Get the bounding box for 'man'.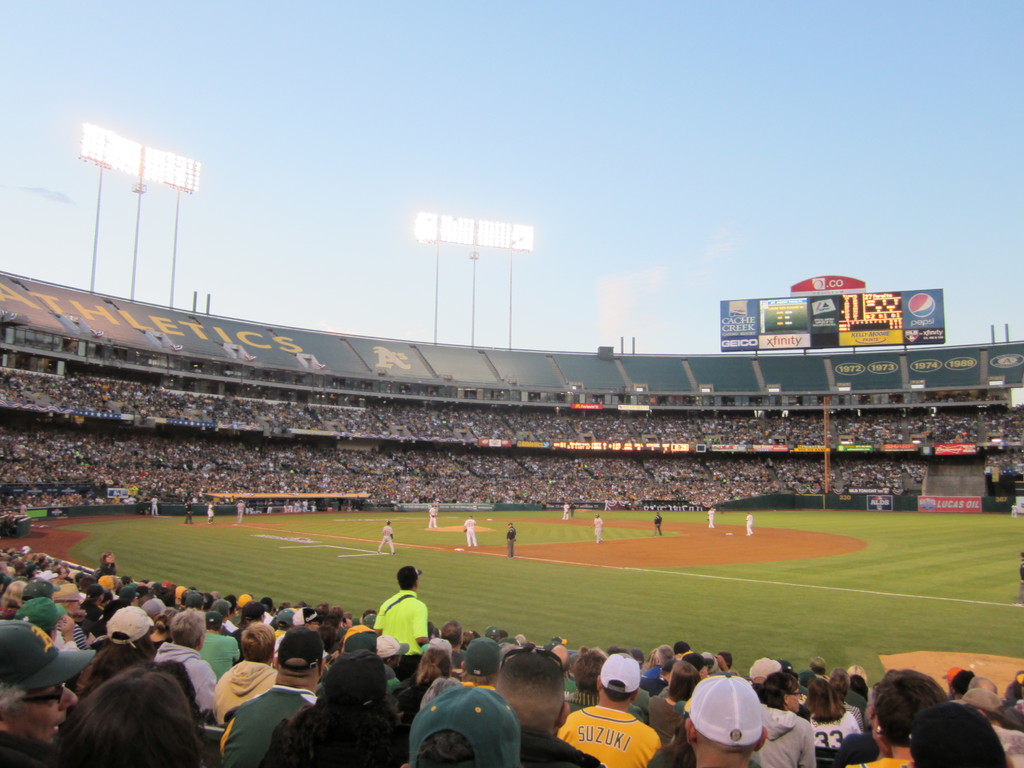
(377, 520, 397, 554).
